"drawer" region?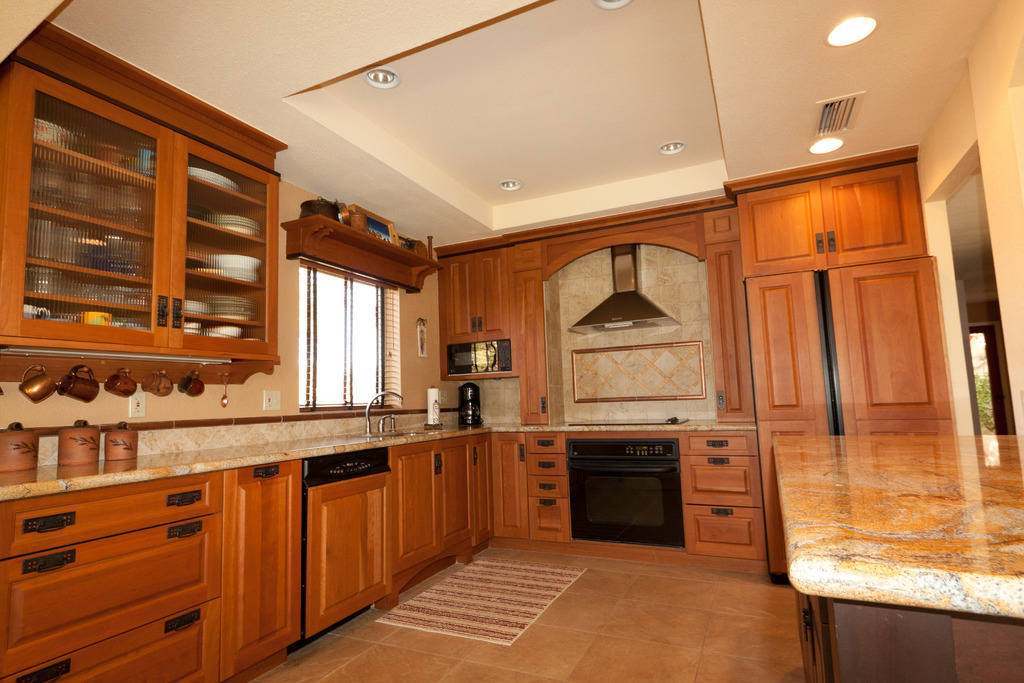
Rect(527, 474, 569, 495)
